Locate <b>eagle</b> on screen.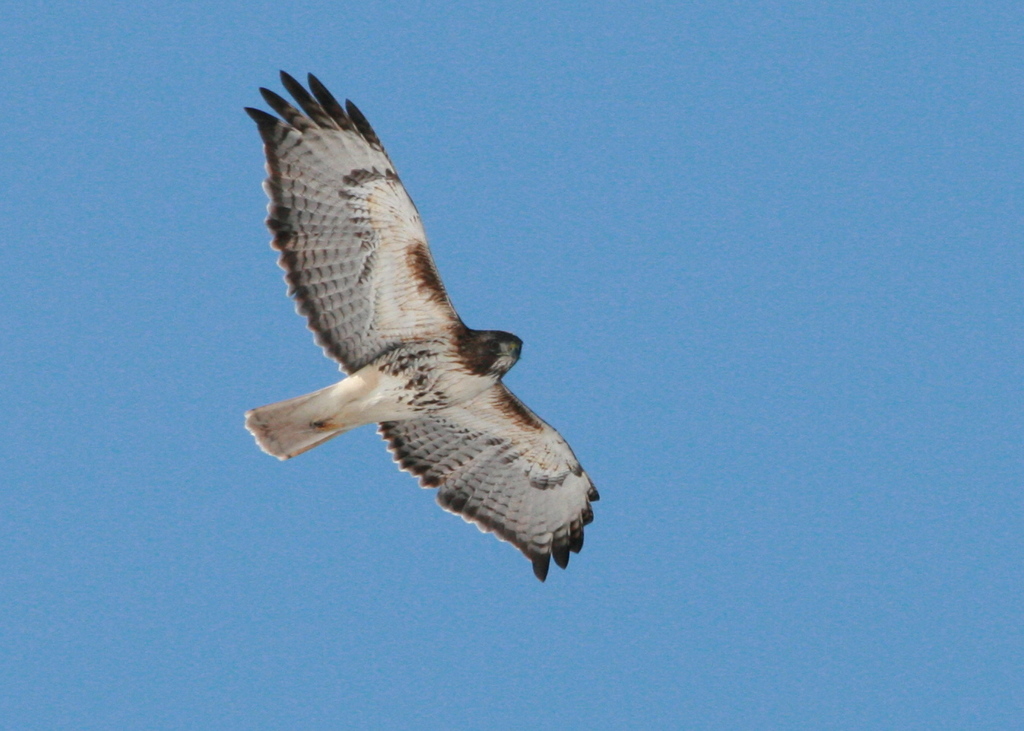
On screen at l=244, t=66, r=607, b=588.
